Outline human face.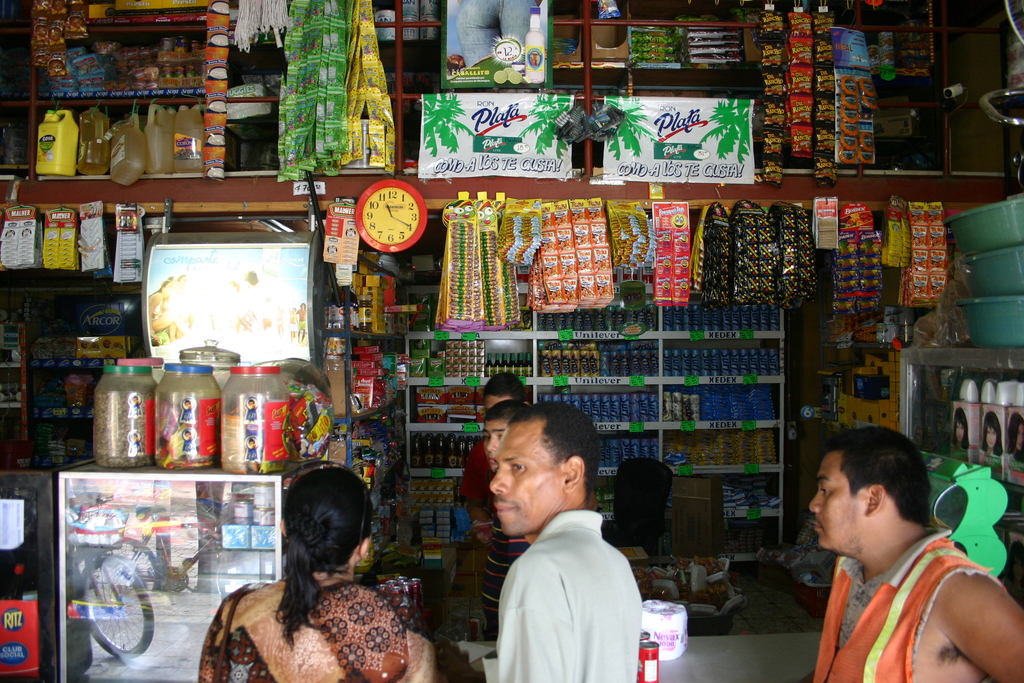
Outline: bbox=[983, 420, 996, 448].
